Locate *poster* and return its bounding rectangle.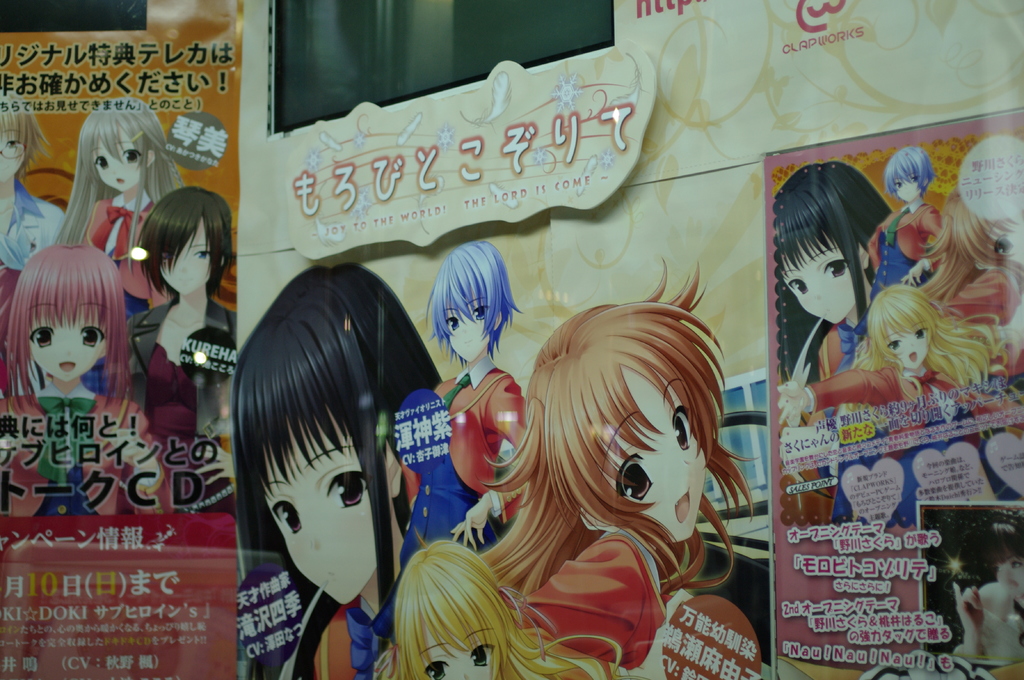
(left=768, top=103, right=1023, bottom=679).
